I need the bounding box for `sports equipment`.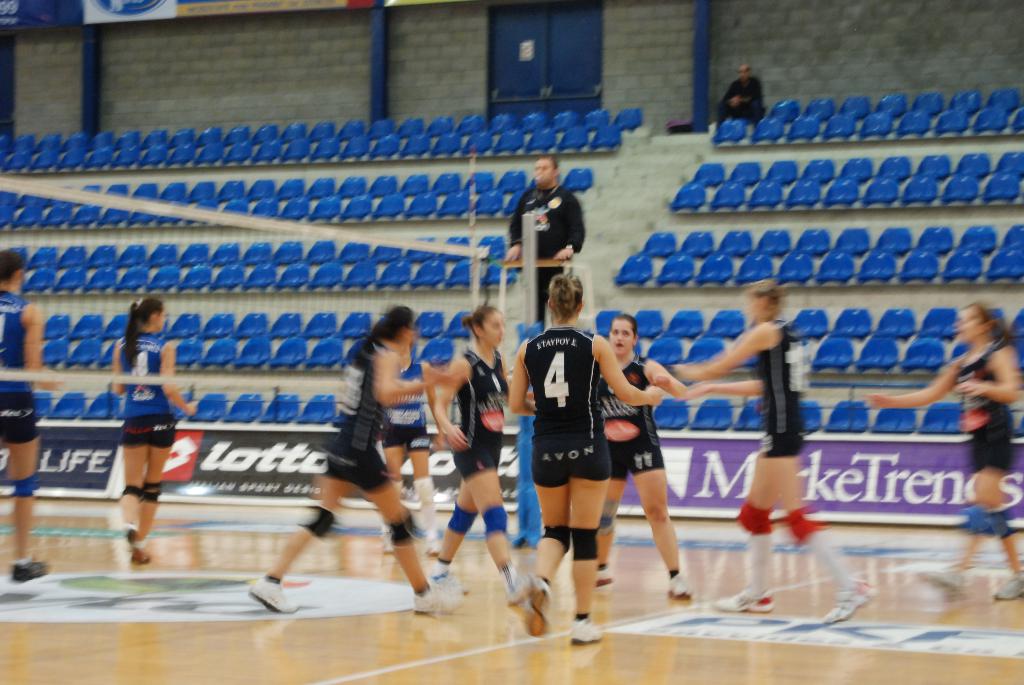
Here it is: l=477, t=503, r=510, b=541.
